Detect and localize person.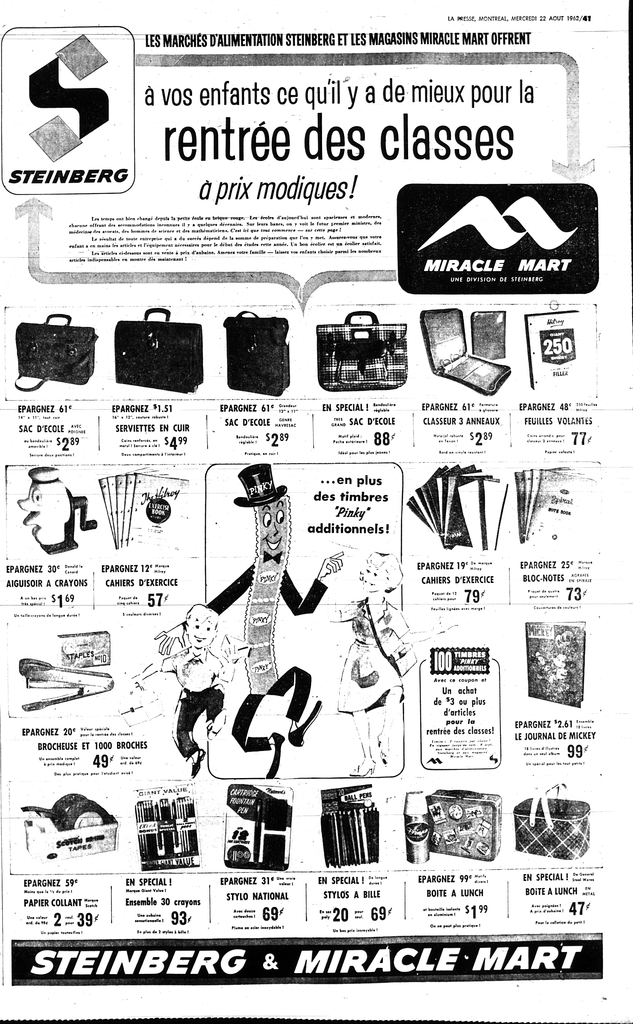
Localized at locate(170, 598, 242, 781).
